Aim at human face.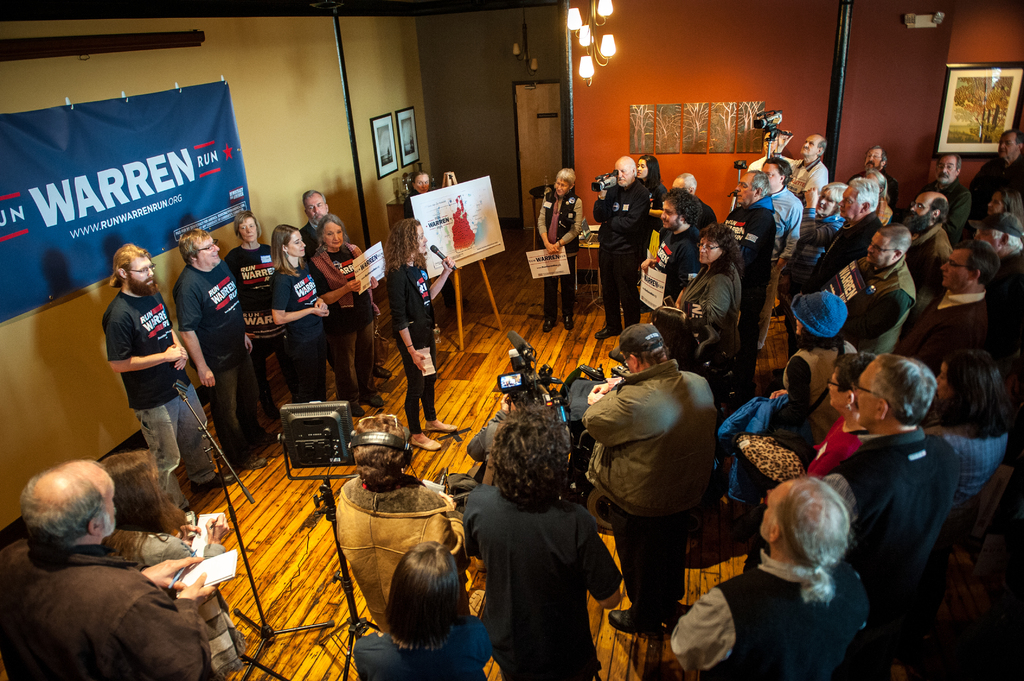
Aimed at <bbox>760, 477, 791, 540</bbox>.
